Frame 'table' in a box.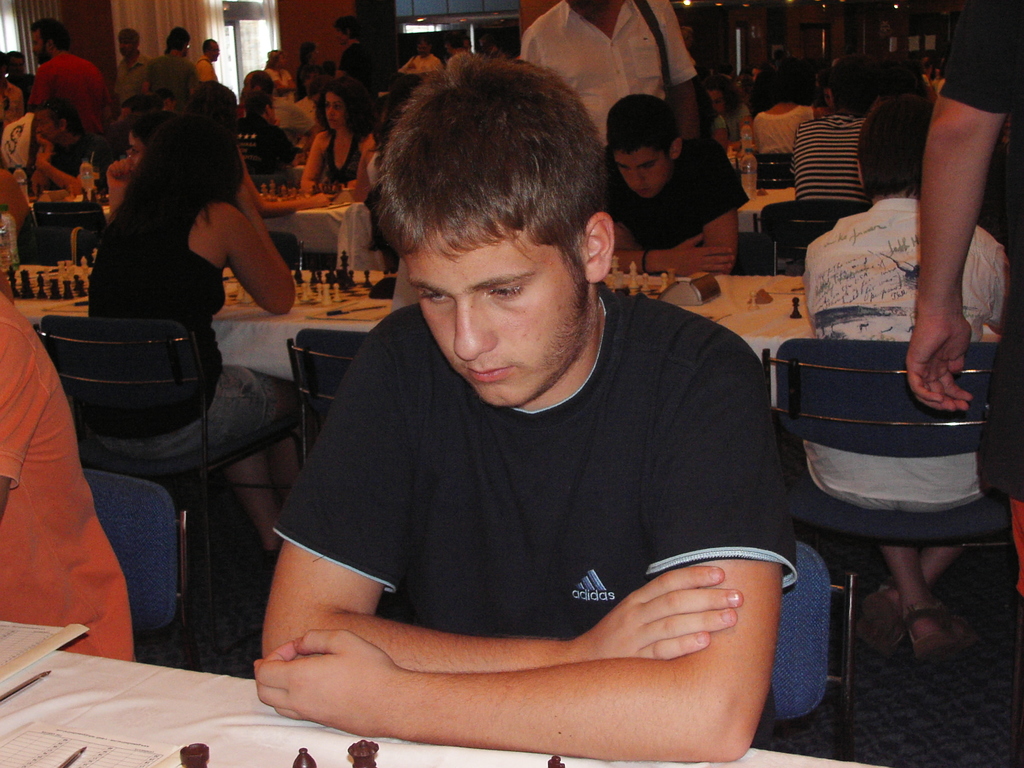
rect(264, 197, 376, 273).
